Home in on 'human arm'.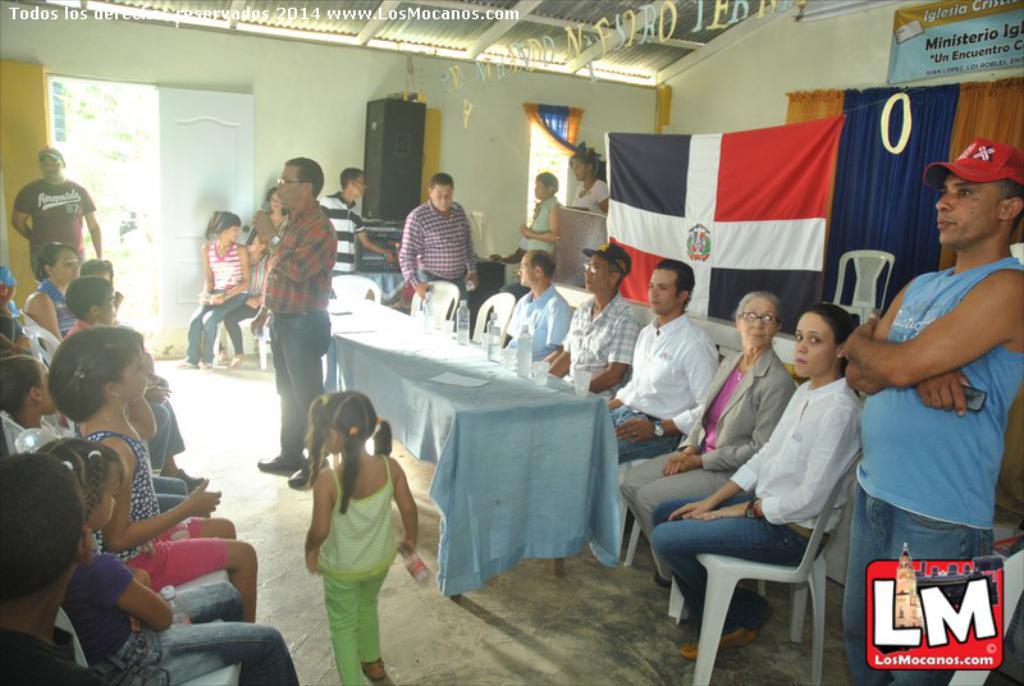
Homed in at {"left": 200, "top": 237, "right": 221, "bottom": 307}.
